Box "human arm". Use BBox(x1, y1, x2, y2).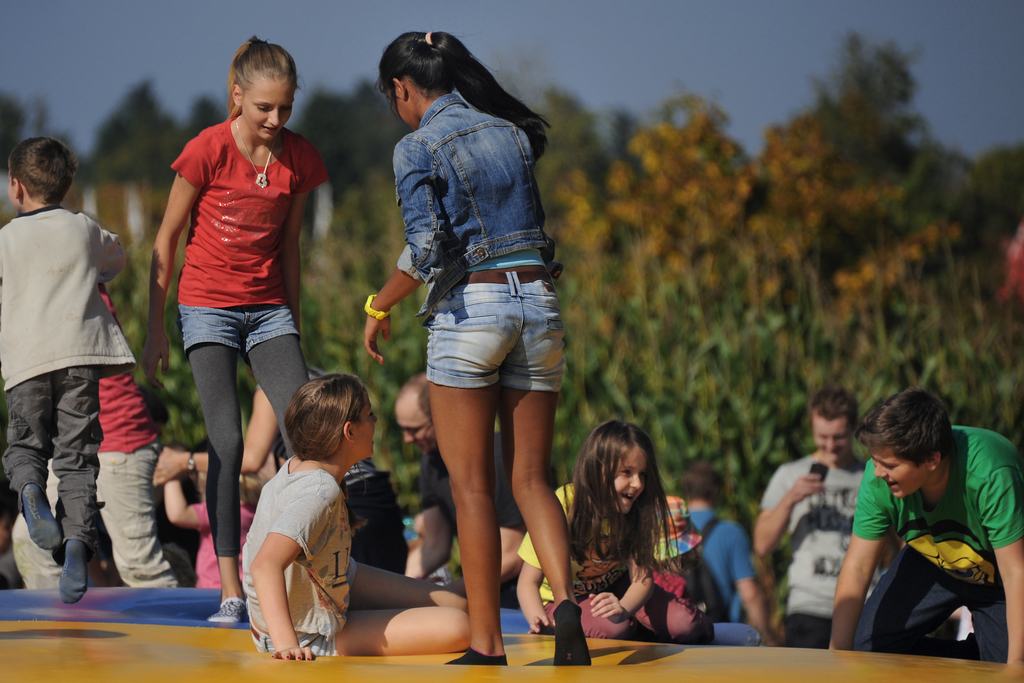
BBox(360, 124, 443, 372).
